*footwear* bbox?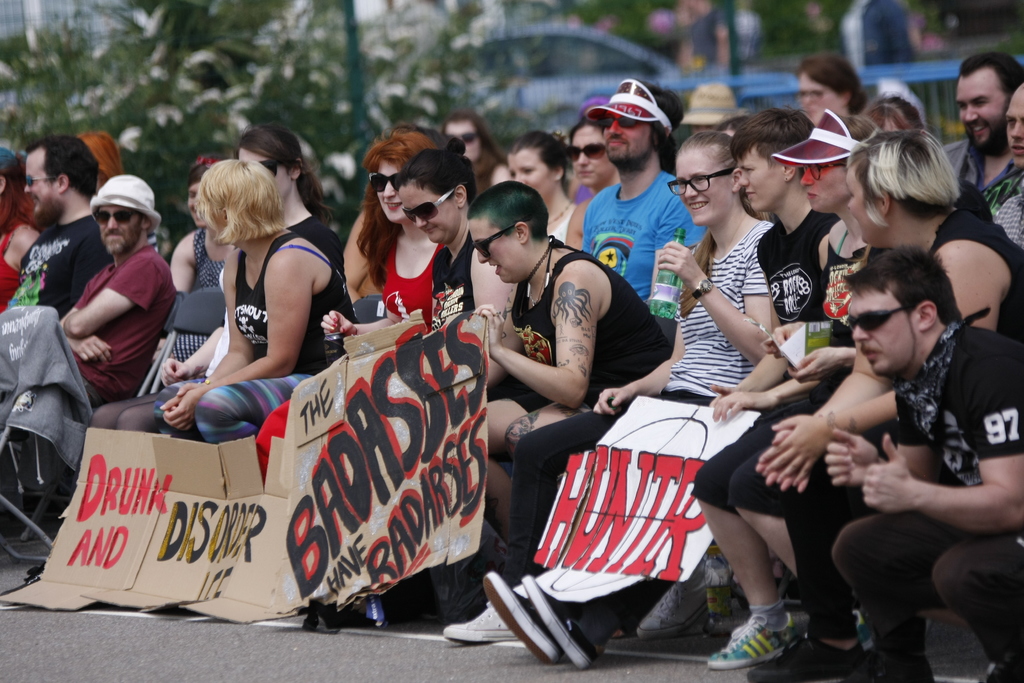
rect(632, 566, 709, 644)
